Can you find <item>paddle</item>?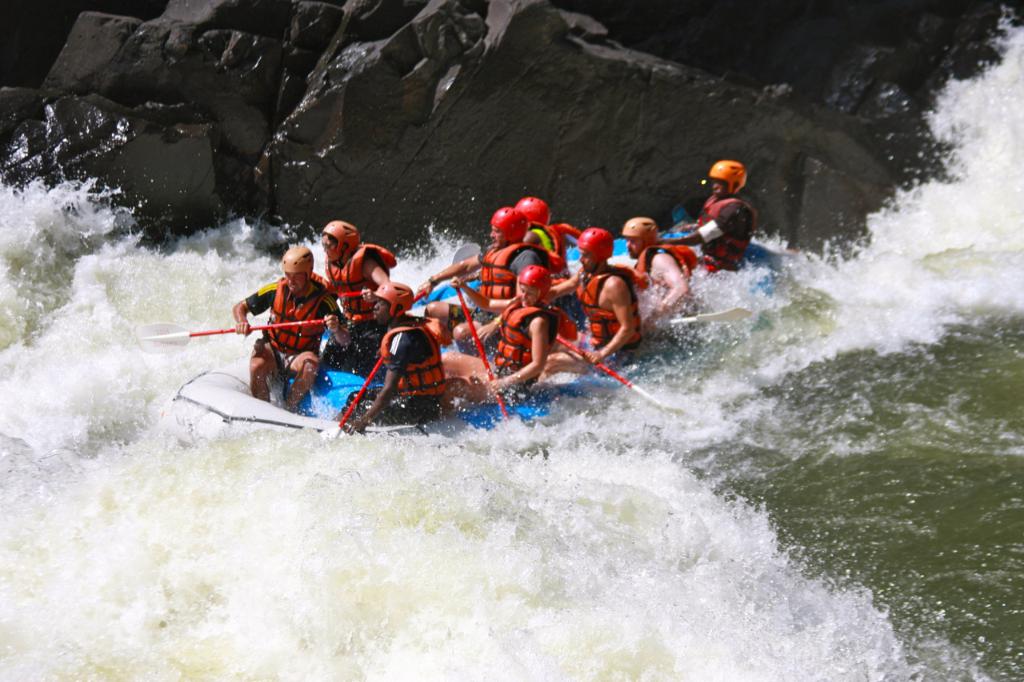
Yes, bounding box: [x1=556, y1=333, x2=695, y2=418].
